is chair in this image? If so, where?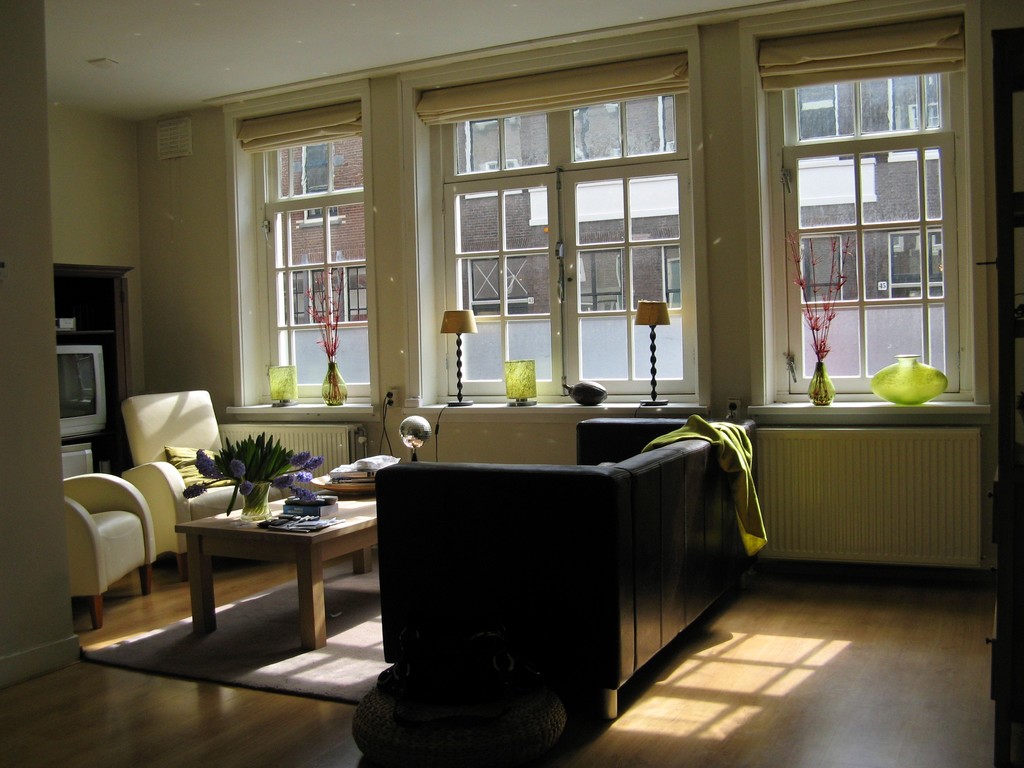
Yes, at [x1=116, y1=389, x2=244, y2=579].
